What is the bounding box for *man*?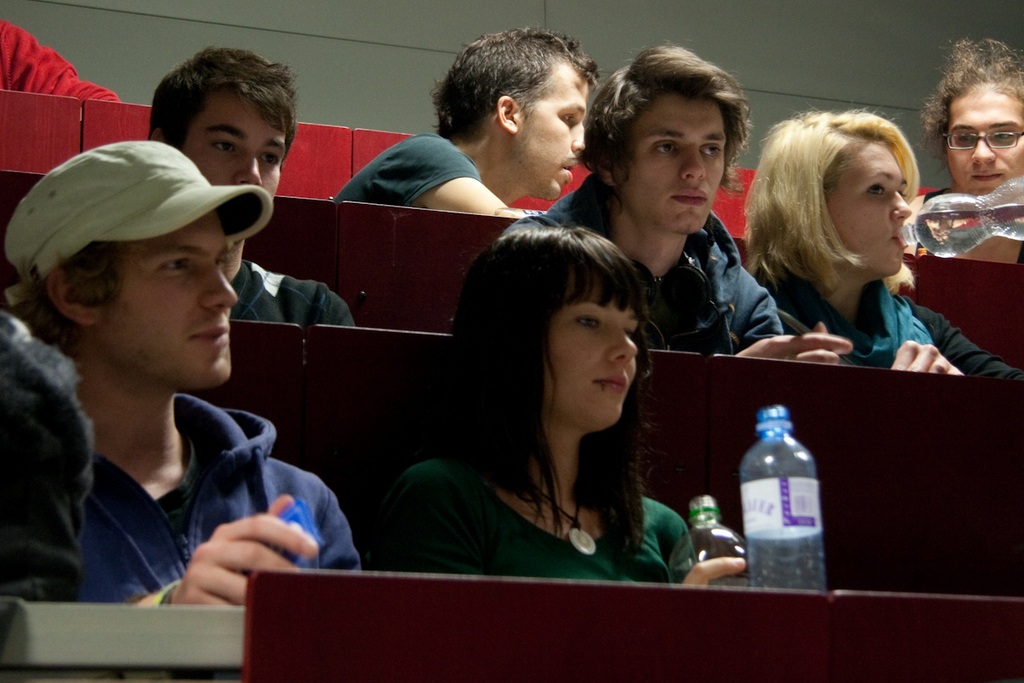
bbox=[0, 145, 347, 619].
